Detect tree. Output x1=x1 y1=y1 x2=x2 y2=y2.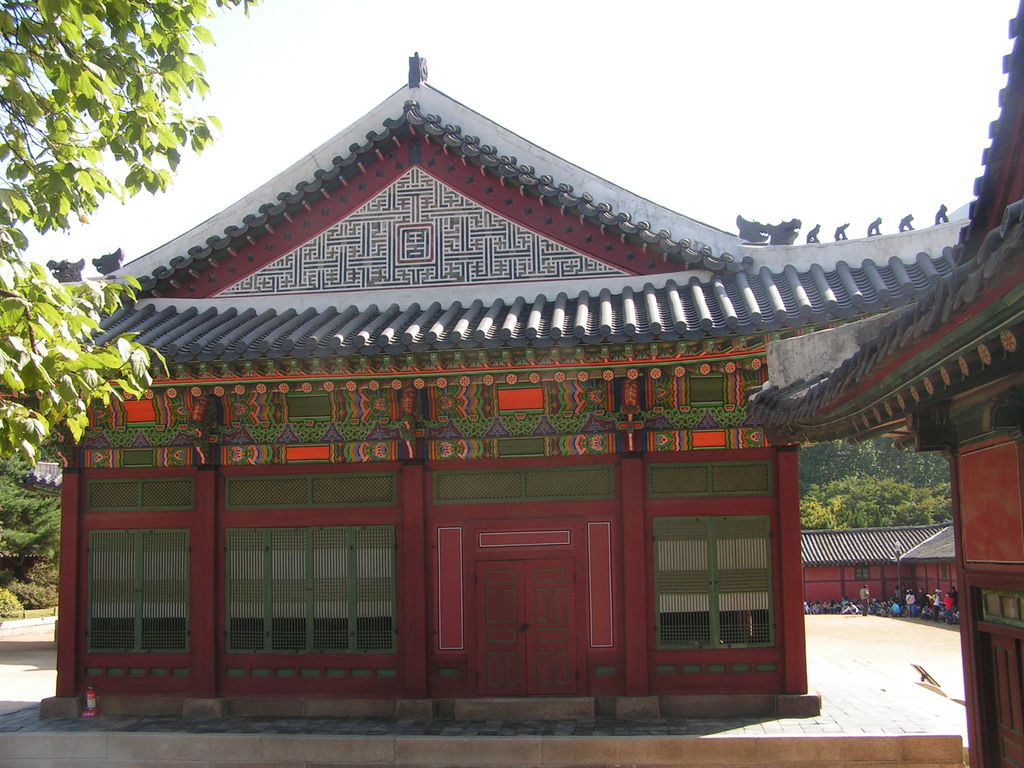
x1=797 y1=434 x2=946 y2=497.
